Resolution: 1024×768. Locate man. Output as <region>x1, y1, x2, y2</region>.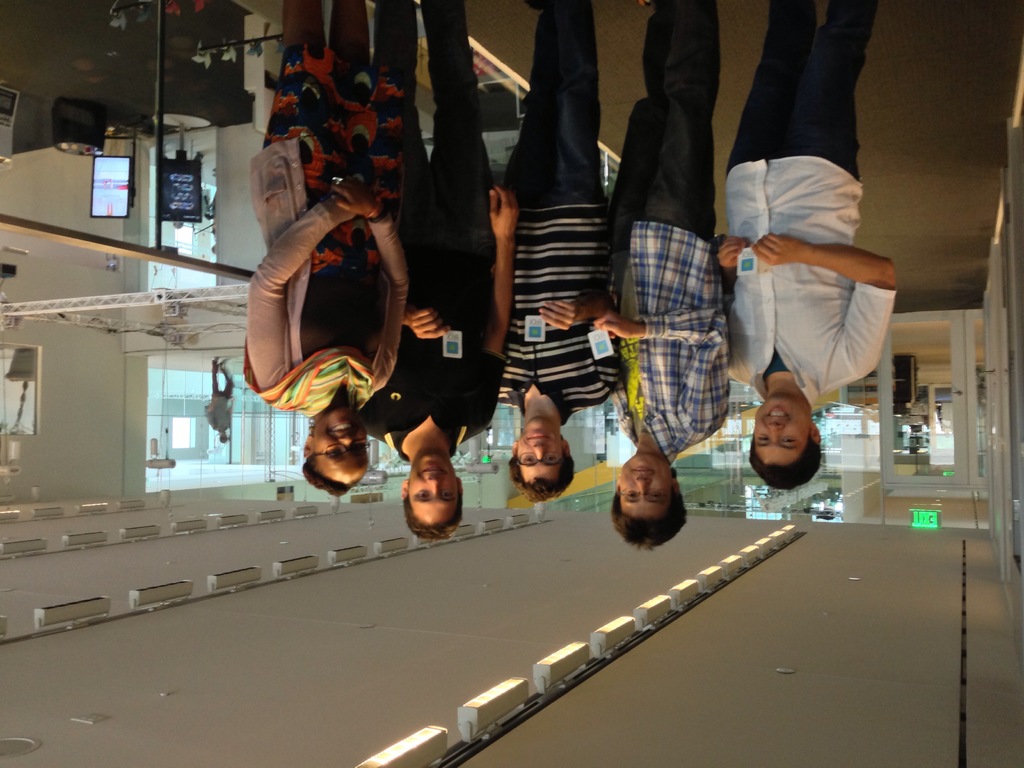
<region>508, 0, 607, 509</region>.
